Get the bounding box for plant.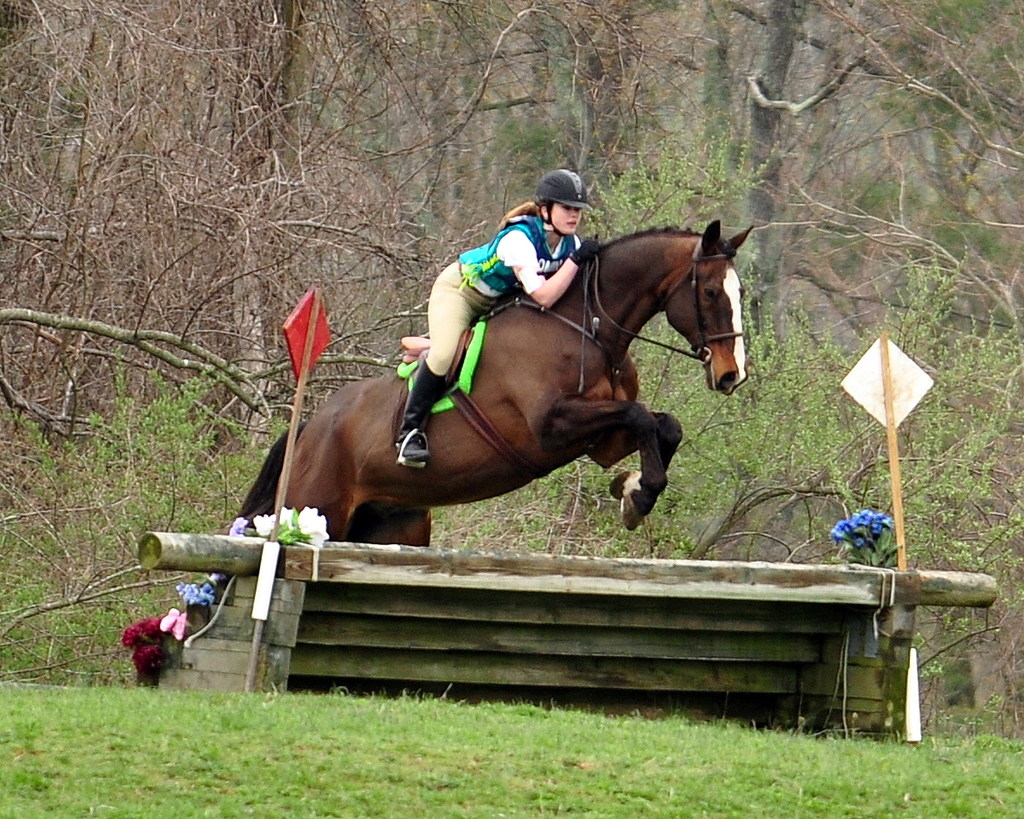
l=428, t=454, r=690, b=556.
